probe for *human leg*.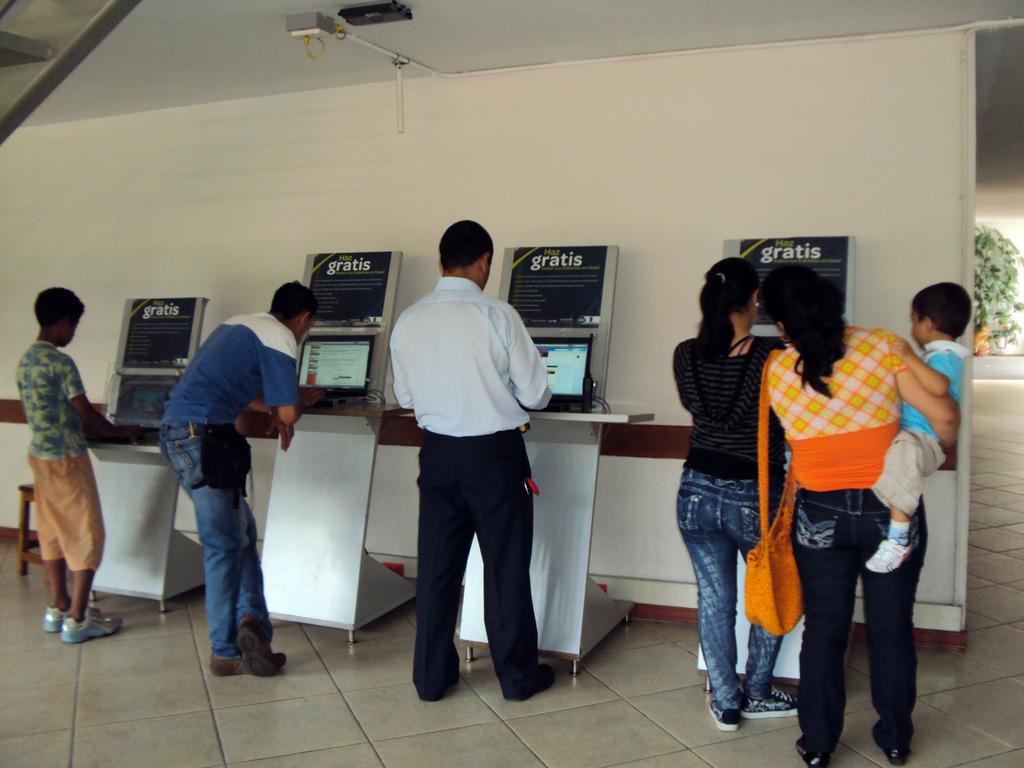
Probe result: [170,417,284,672].
